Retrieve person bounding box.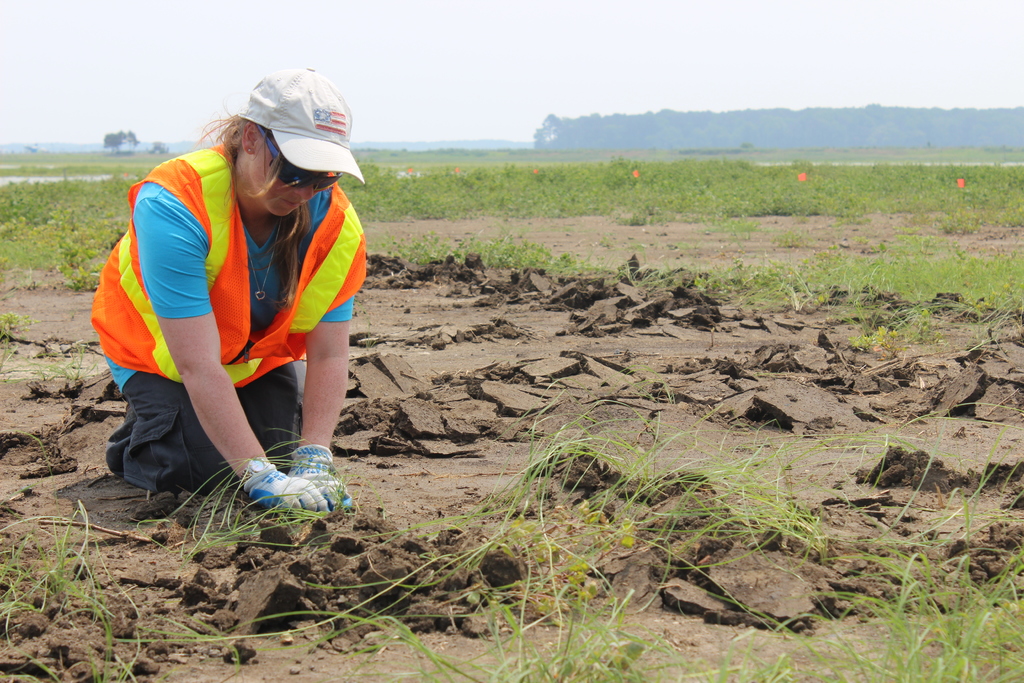
Bounding box: 90/70/365/536.
